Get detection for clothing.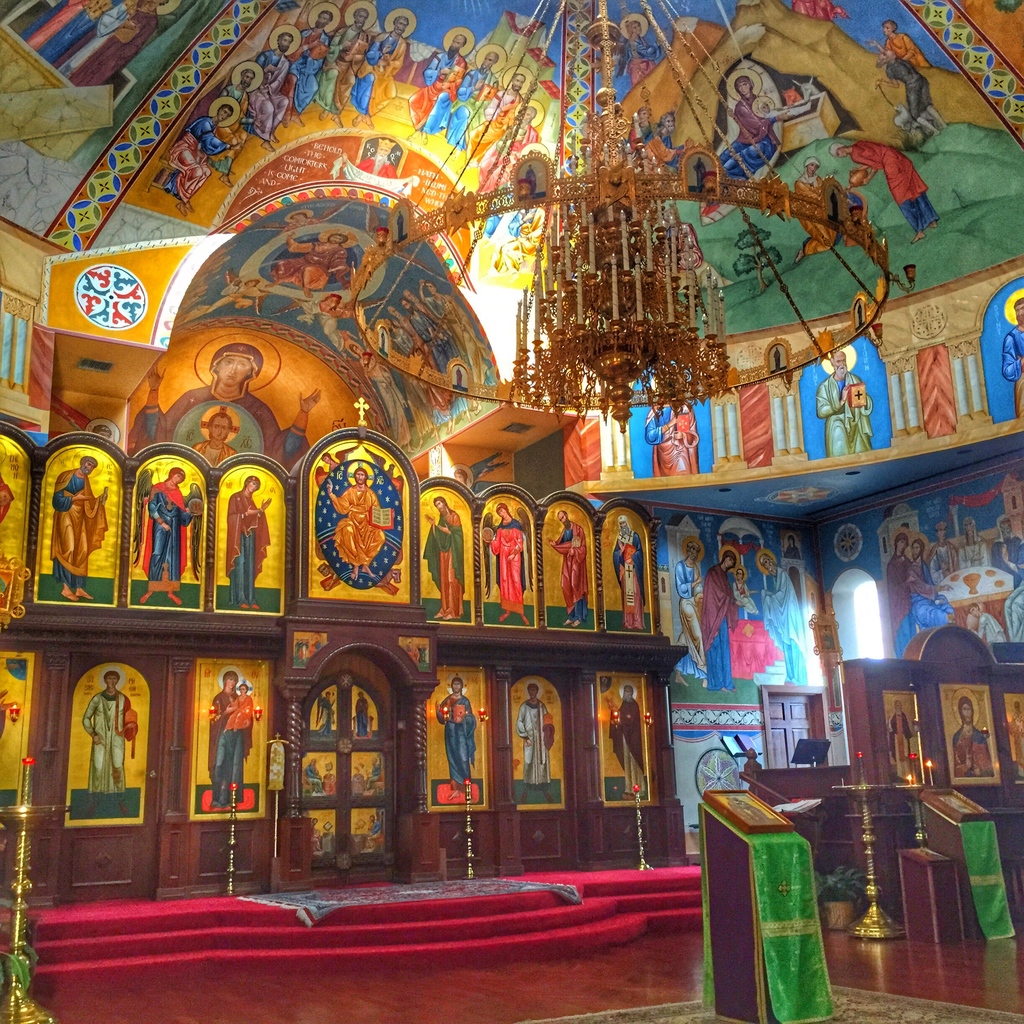
Detection: BBox(892, 716, 915, 761).
